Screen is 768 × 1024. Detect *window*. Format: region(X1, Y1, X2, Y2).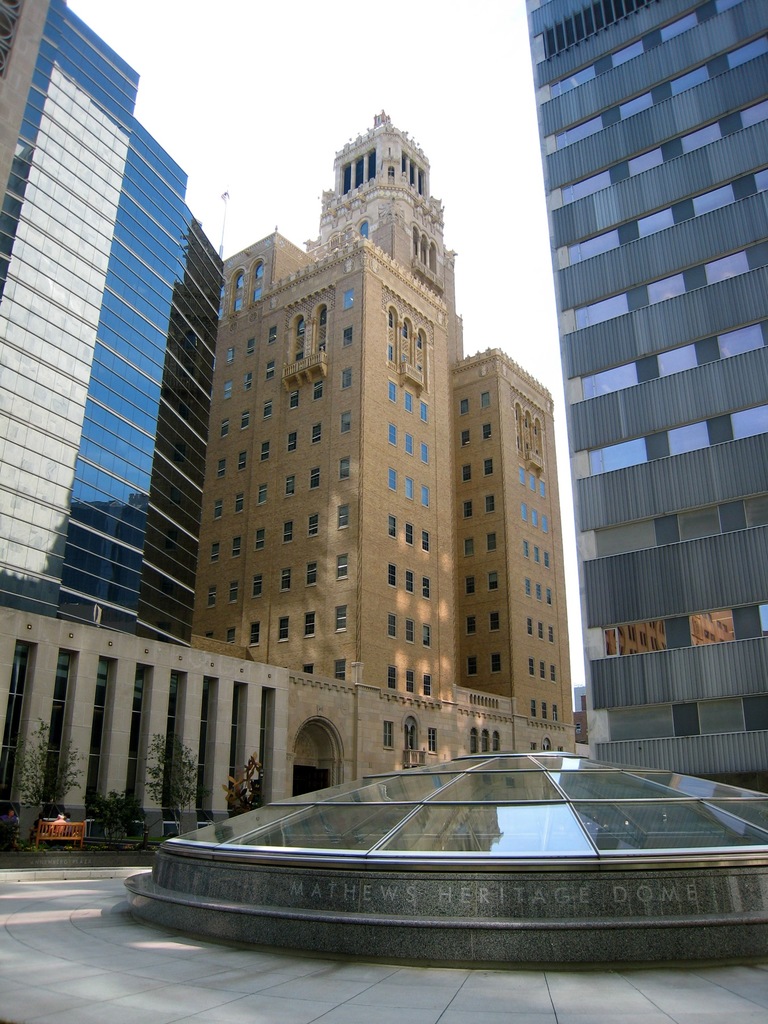
region(482, 422, 492, 441).
